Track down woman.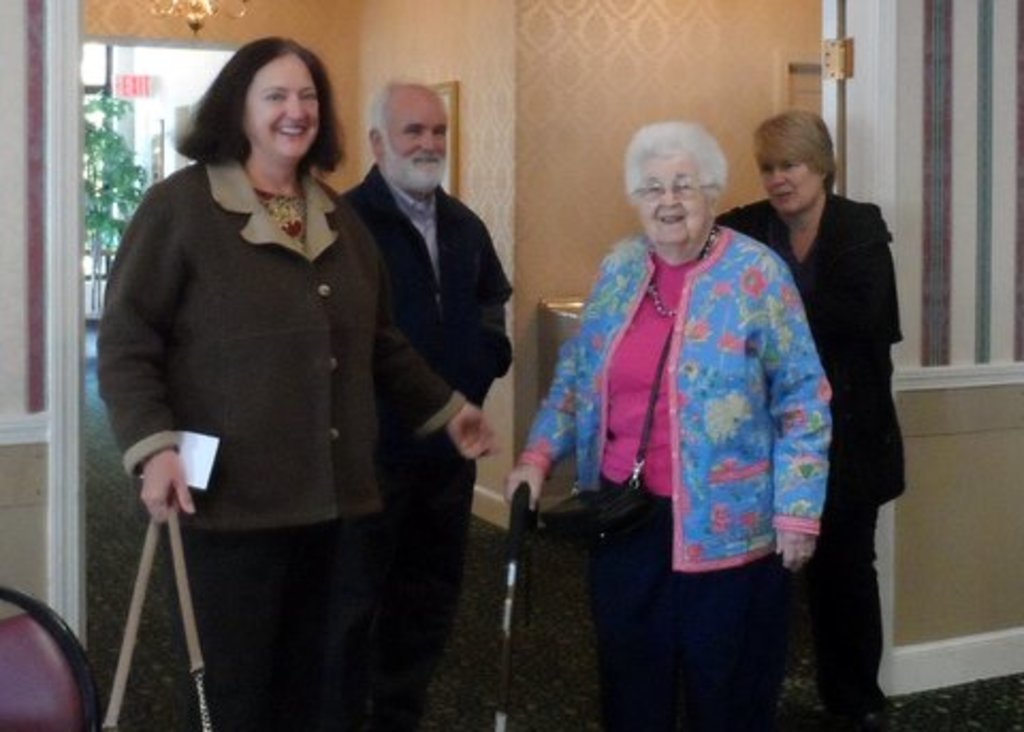
Tracked to select_region(708, 111, 900, 730).
